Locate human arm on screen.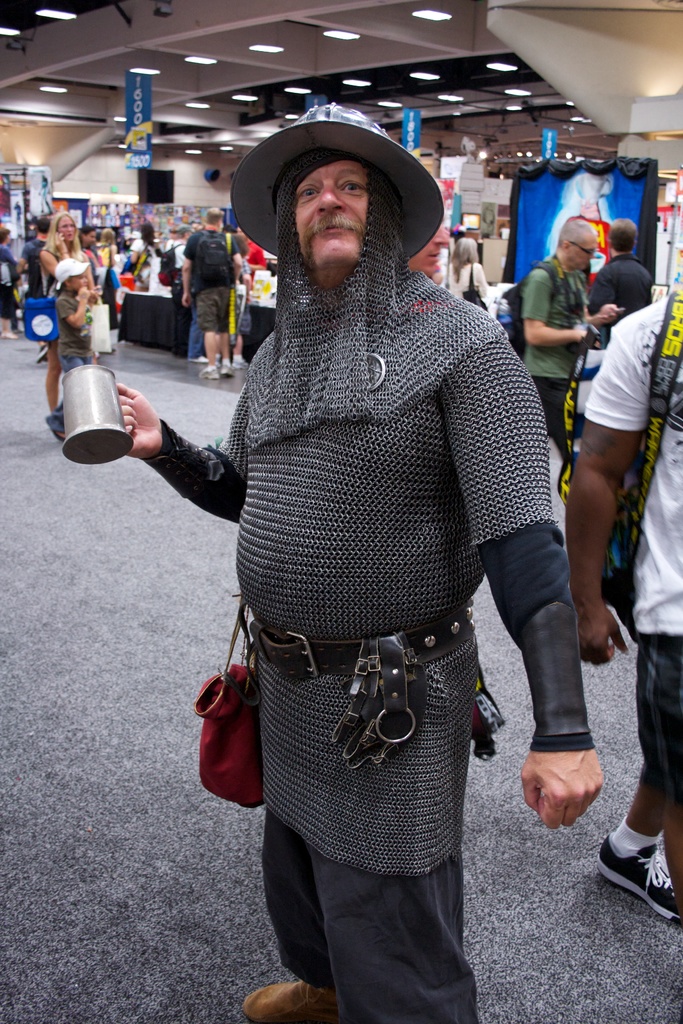
On screen at select_region(126, 237, 143, 265).
